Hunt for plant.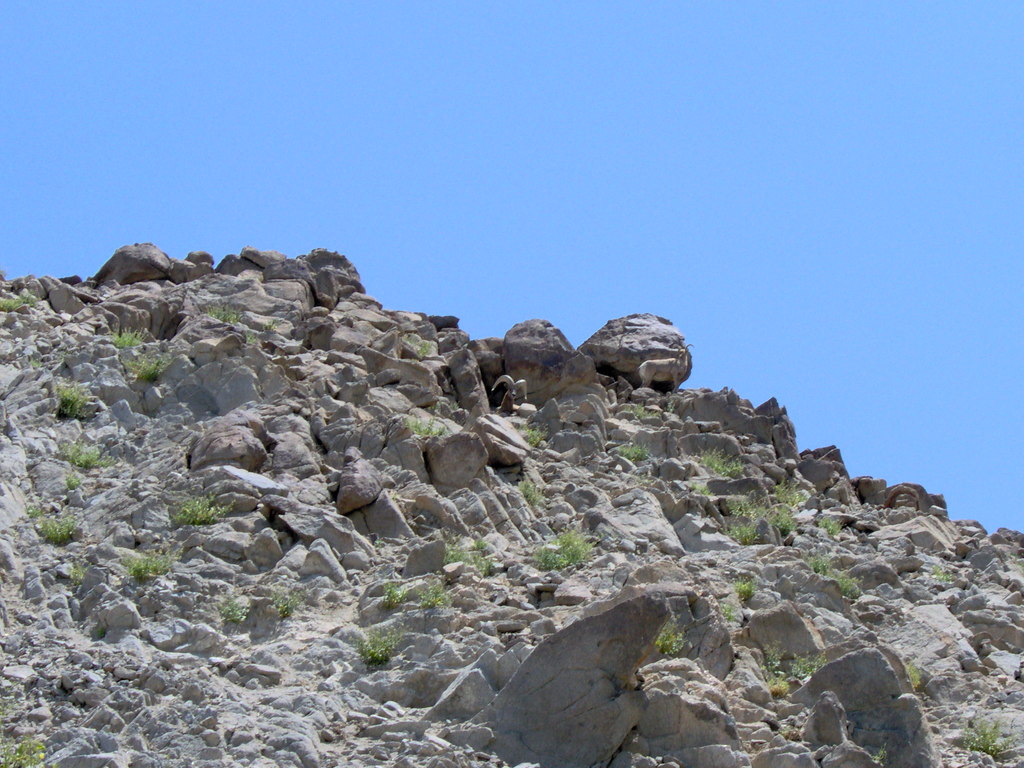
Hunted down at <box>355,625,403,660</box>.
